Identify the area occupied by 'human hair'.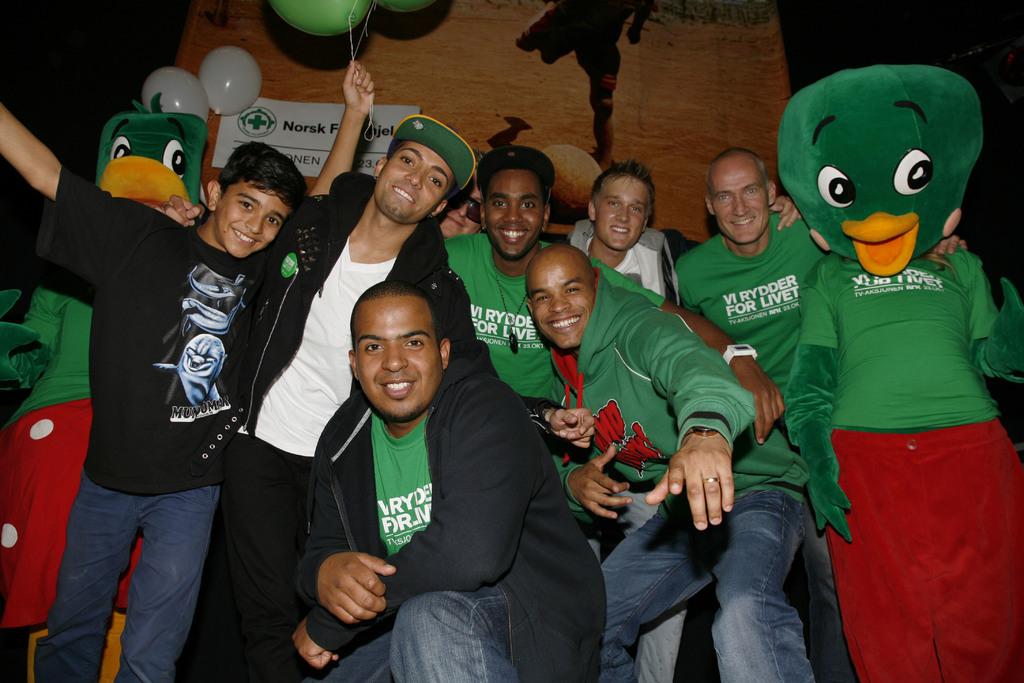
Area: pyautogui.locateOnScreen(472, 148, 487, 173).
